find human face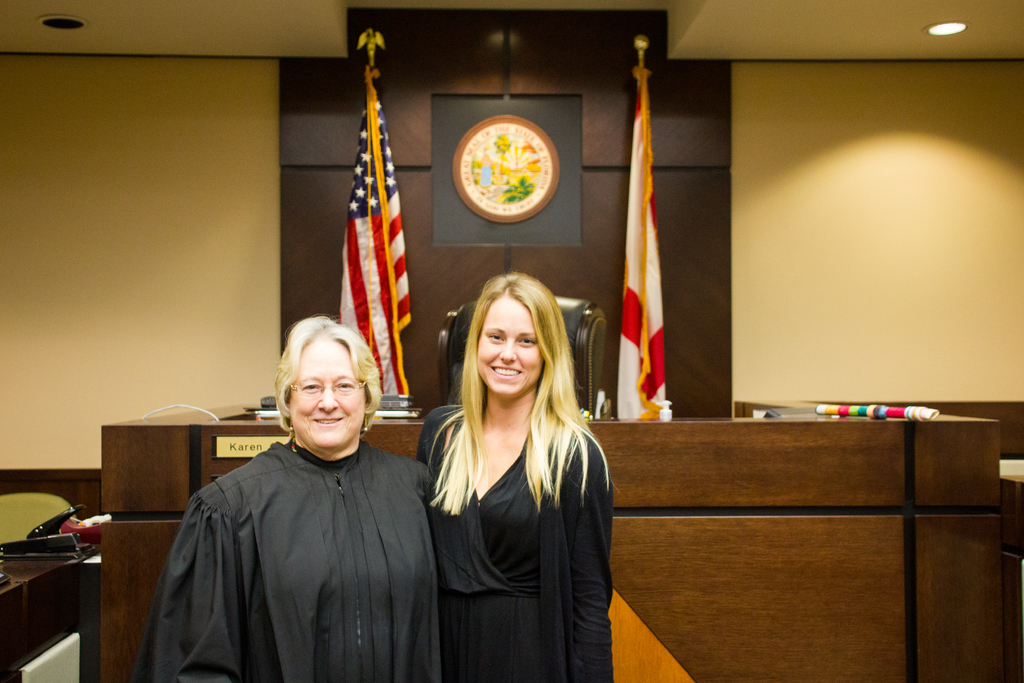
(287,336,364,450)
